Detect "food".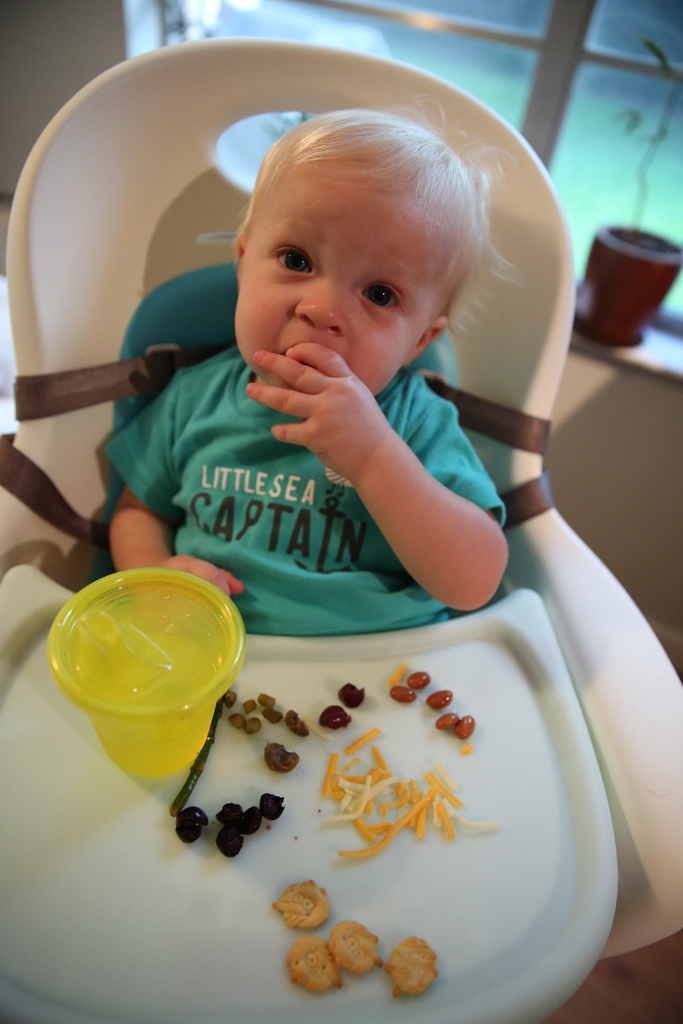
Detected at (x1=283, y1=934, x2=344, y2=994).
